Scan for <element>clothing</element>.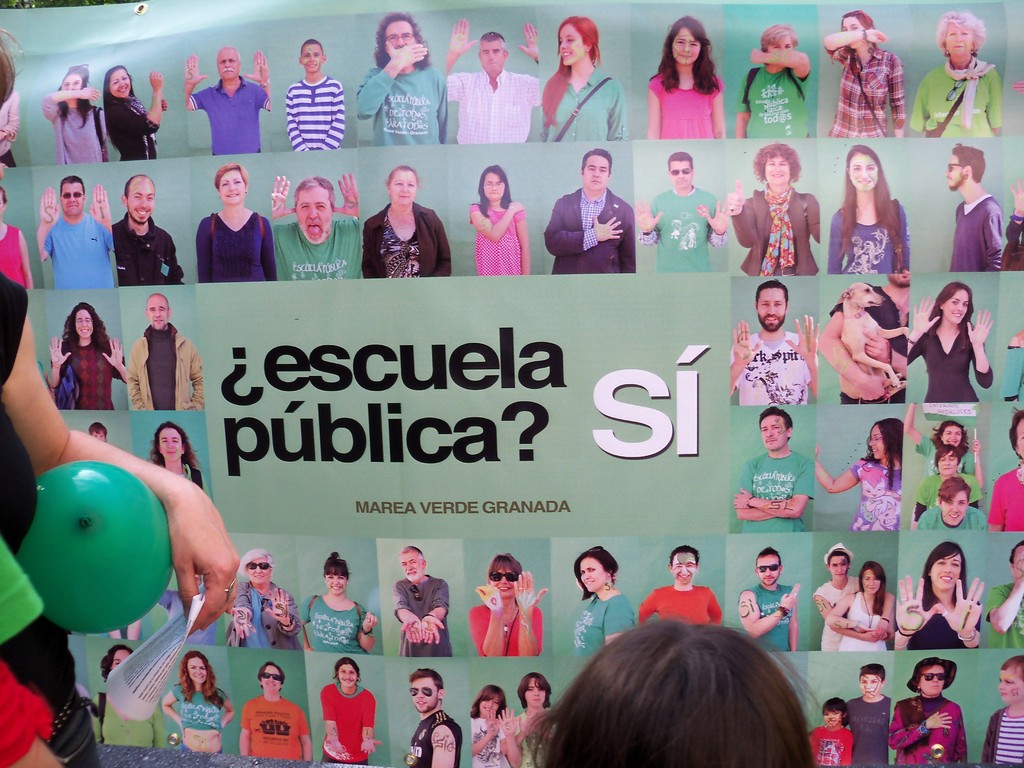
Scan result: region(986, 585, 1023, 654).
